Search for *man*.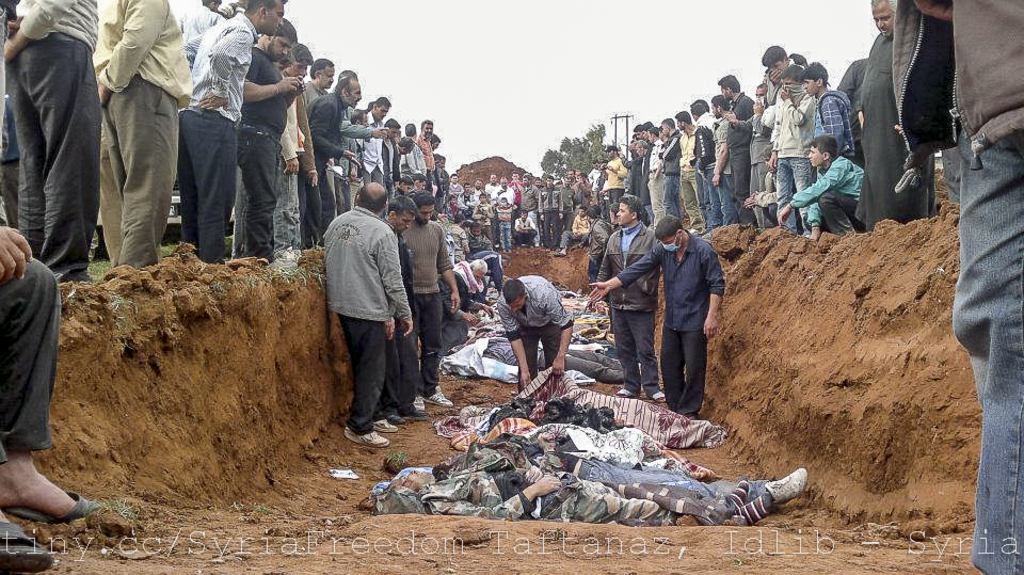
Found at (317,179,416,436).
